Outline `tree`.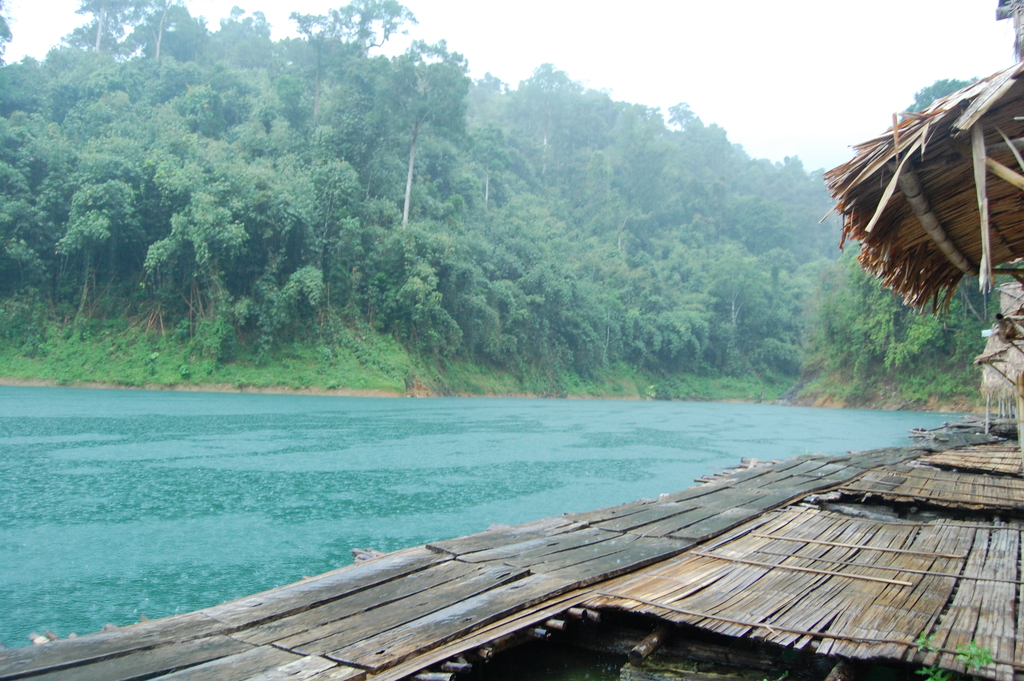
Outline: <box>65,0,150,38</box>.
